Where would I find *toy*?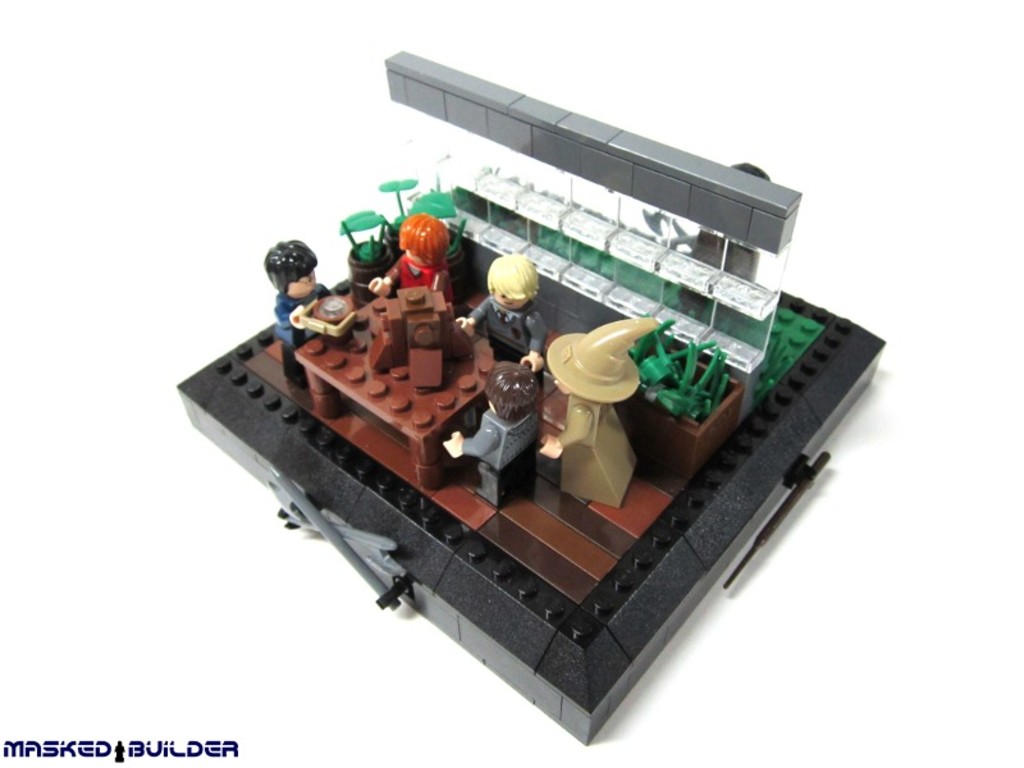
At (left=443, top=250, right=554, bottom=399).
